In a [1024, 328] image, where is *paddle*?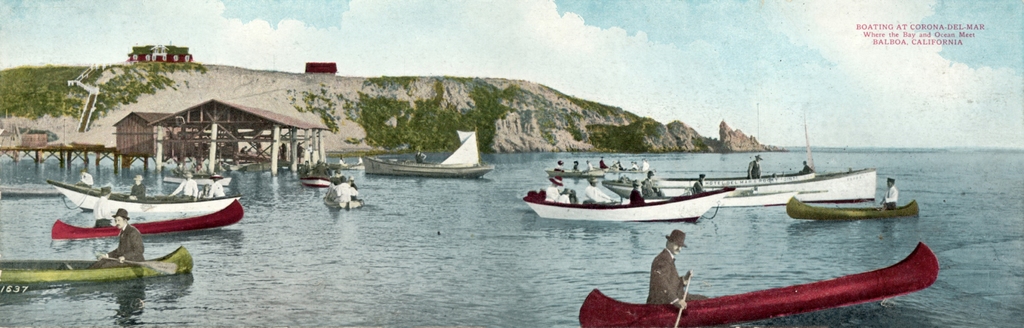
108 256 176 272.
